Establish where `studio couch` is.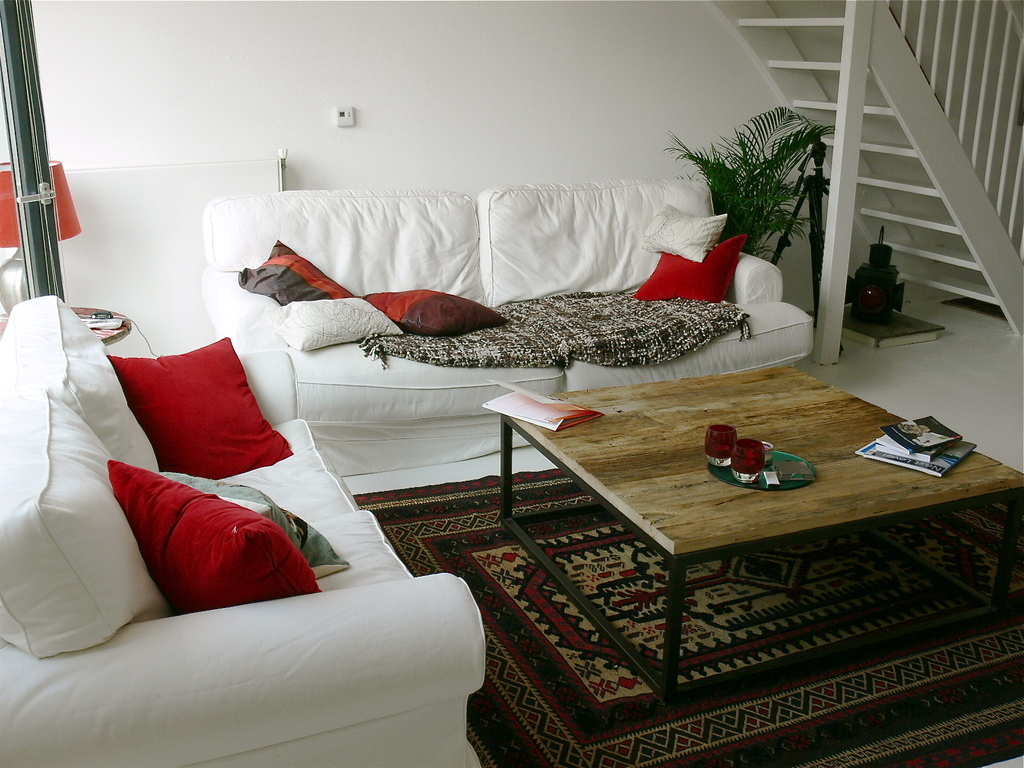
Established at 0,290,483,765.
